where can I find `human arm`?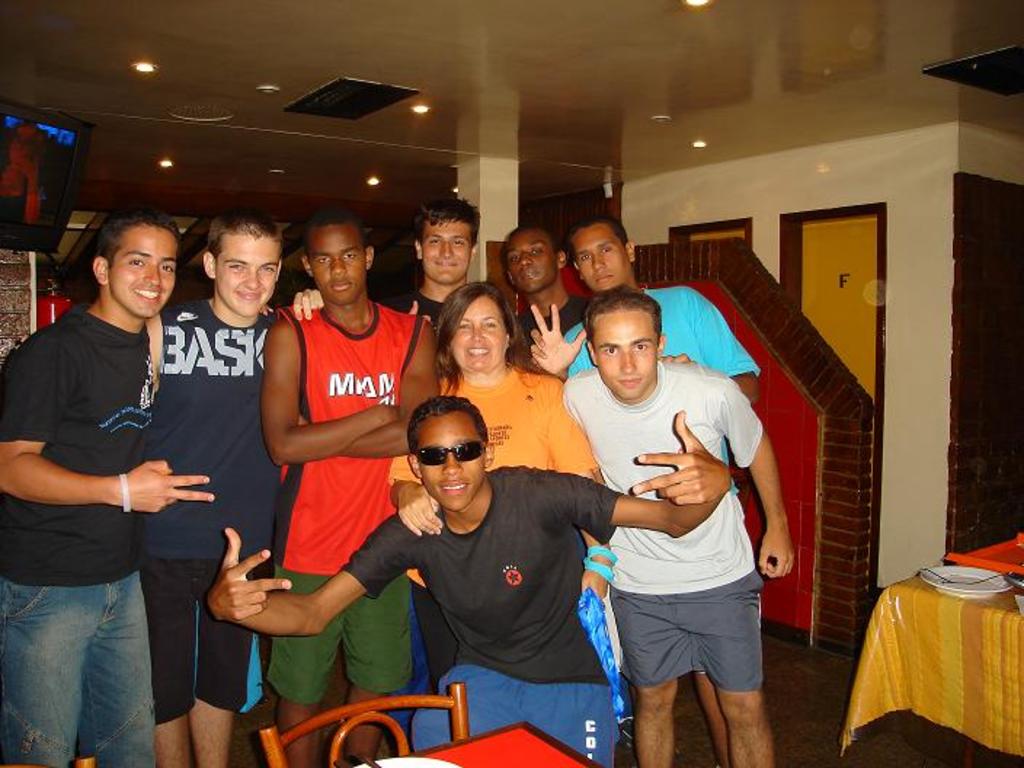
You can find it at {"x1": 396, "y1": 470, "x2": 451, "y2": 545}.
